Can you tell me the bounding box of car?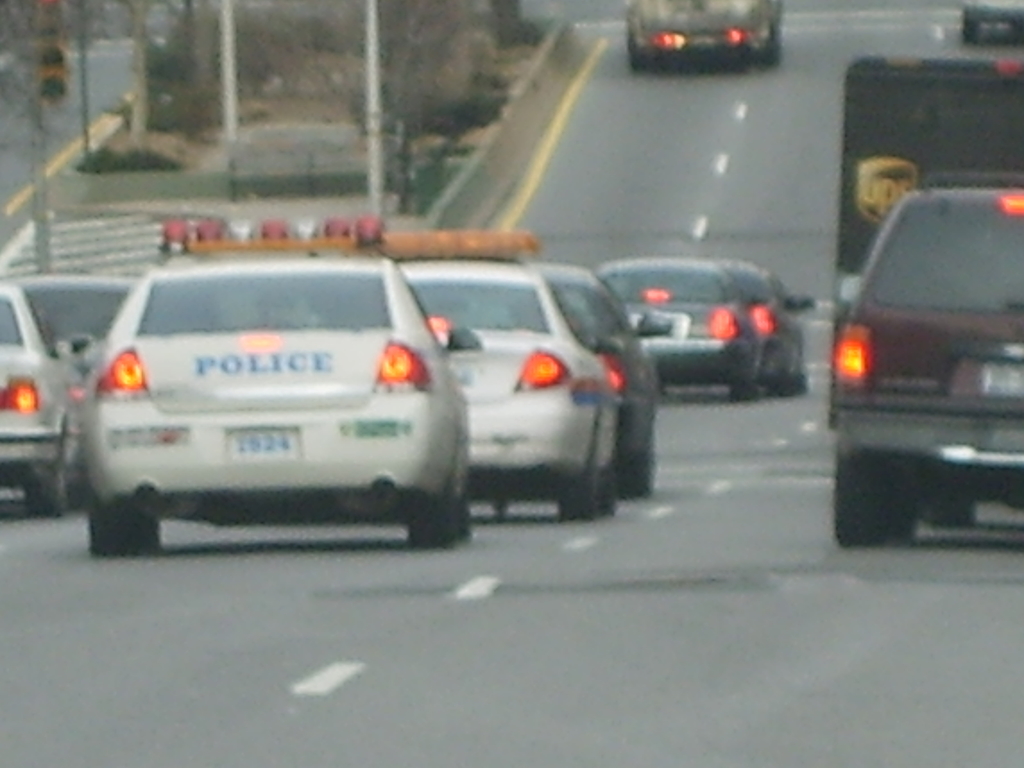
[376,227,616,522].
